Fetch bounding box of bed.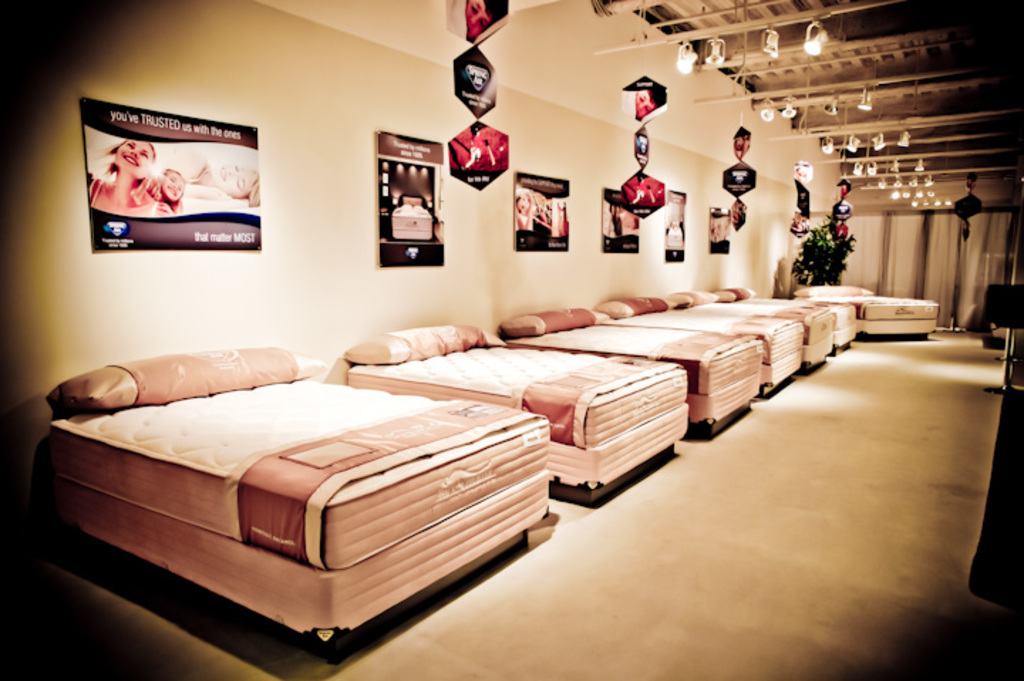
Bbox: BBox(34, 296, 592, 672).
